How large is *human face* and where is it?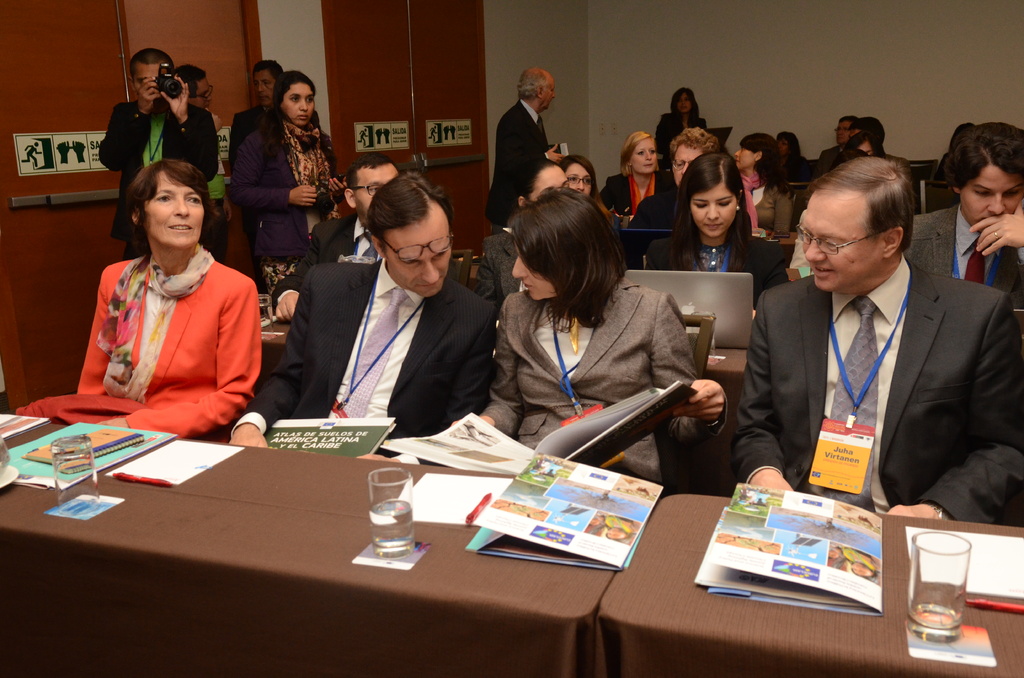
Bounding box: [835, 120, 851, 142].
